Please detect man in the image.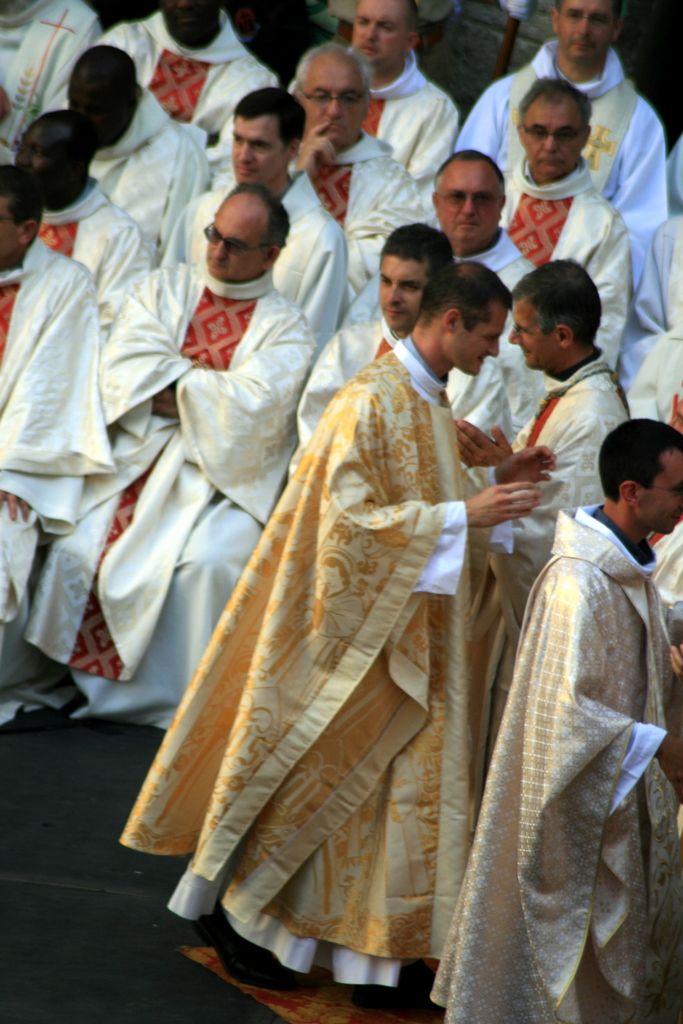
(325,0,457,167).
